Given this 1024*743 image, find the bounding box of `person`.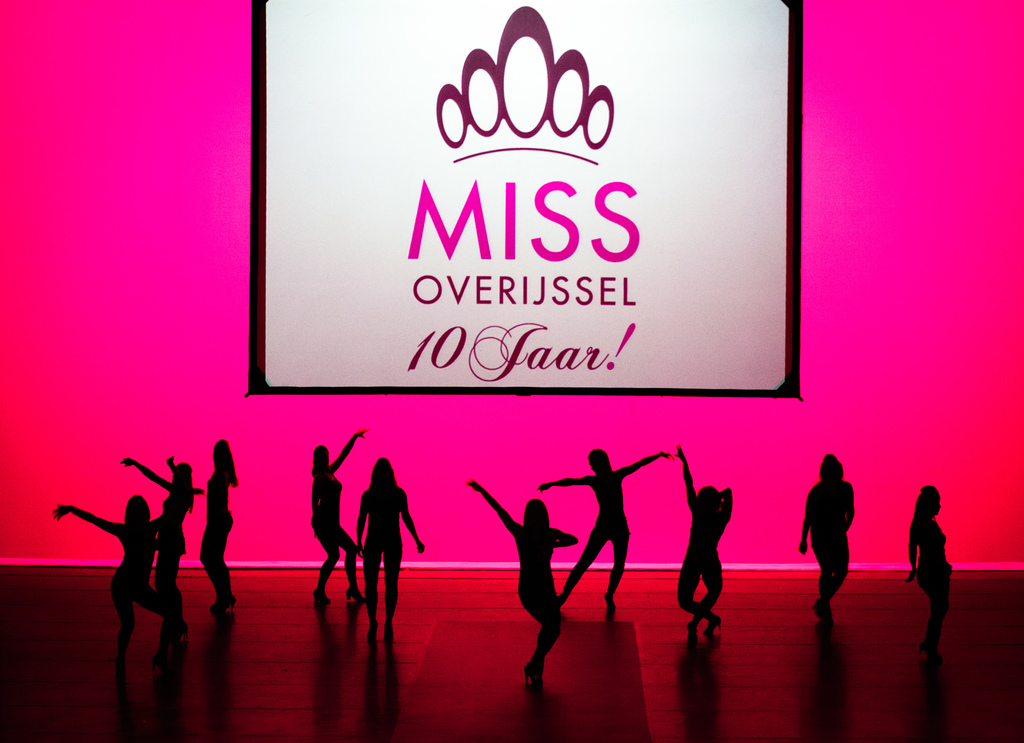
125,453,187,601.
